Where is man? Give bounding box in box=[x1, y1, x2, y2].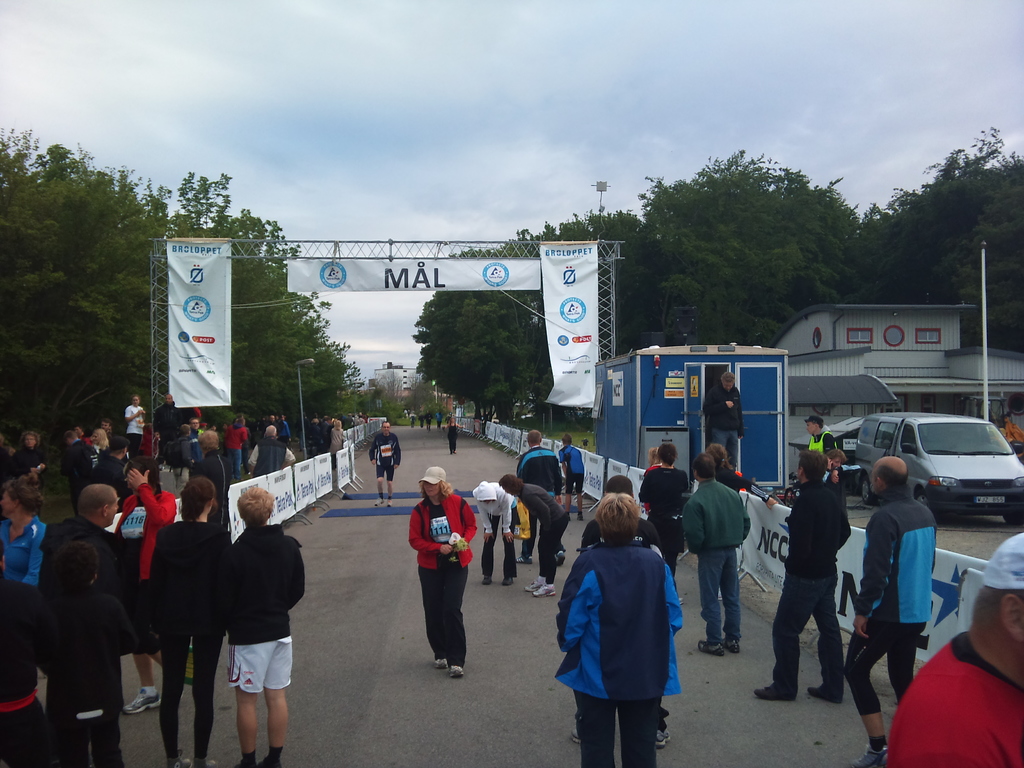
box=[242, 415, 307, 480].
